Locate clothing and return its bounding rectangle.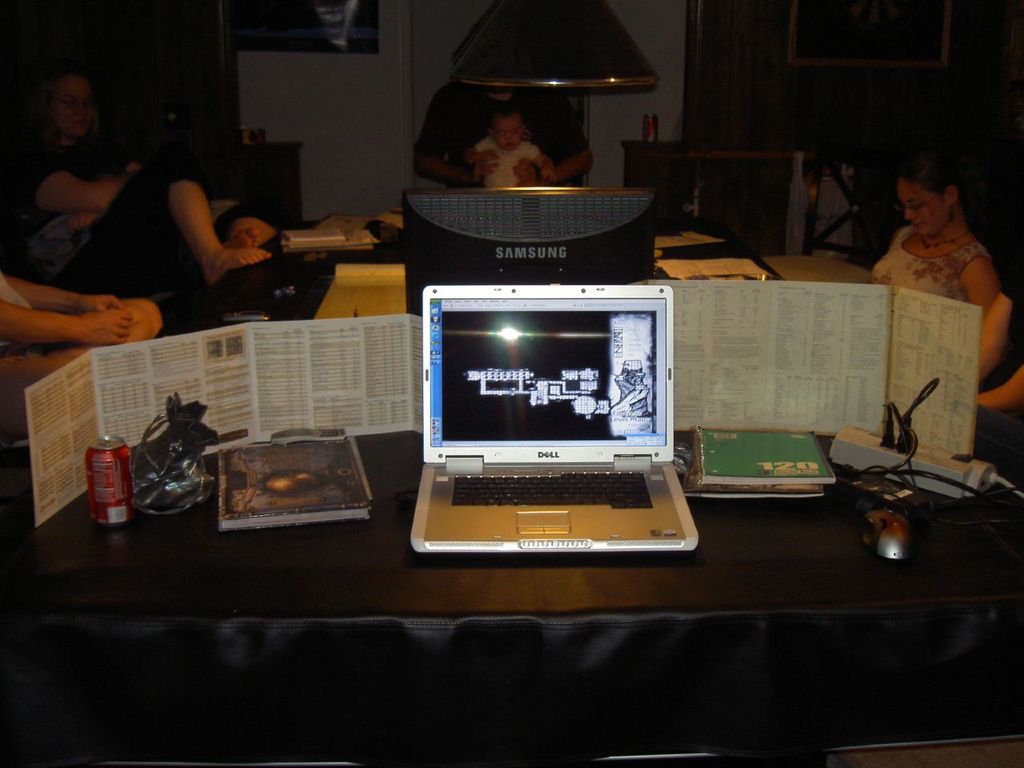
bbox(22, 144, 170, 288).
